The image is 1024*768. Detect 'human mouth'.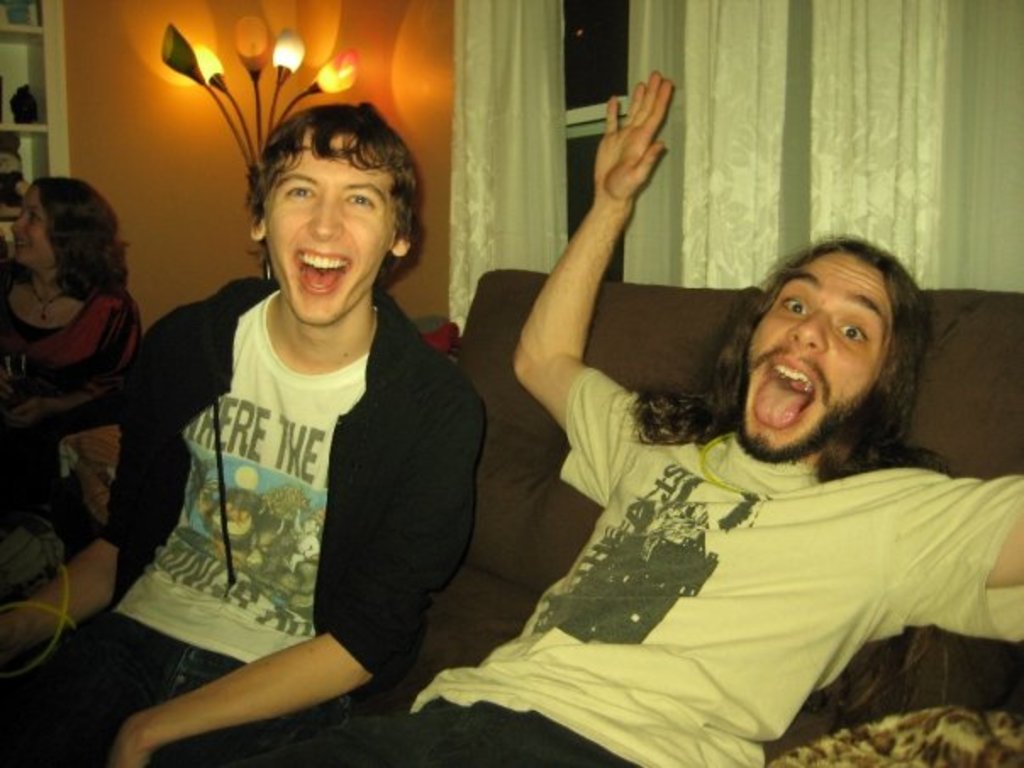
Detection: l=14, t=244, r=34, b=256.
